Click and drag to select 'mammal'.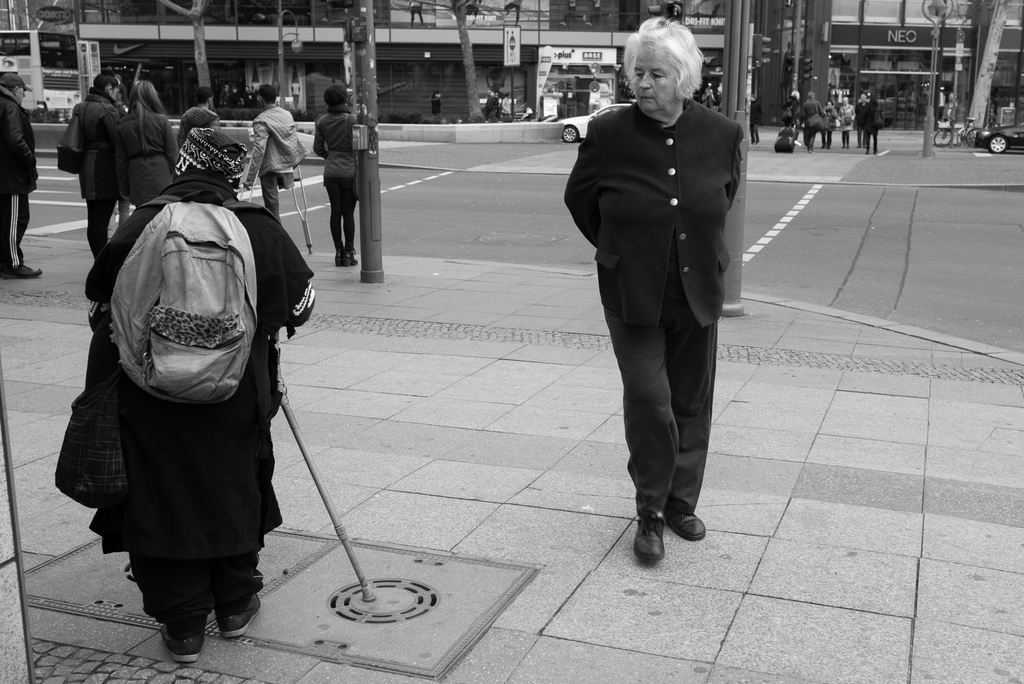
Selection: 506/93/512/116.
